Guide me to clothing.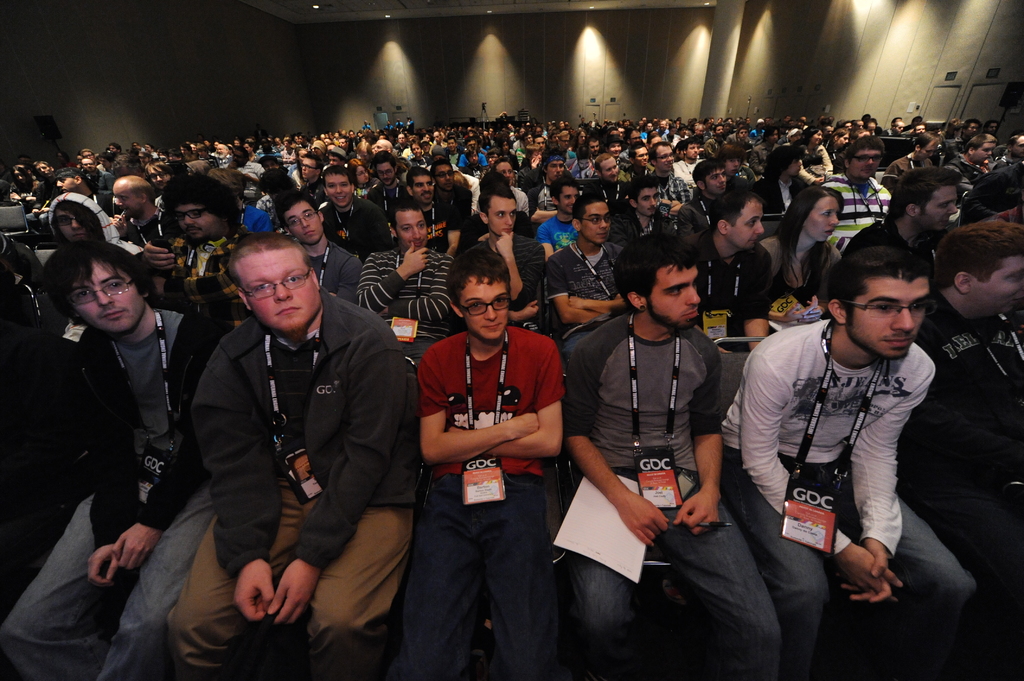
Guidance: crop(307, 241, 360, 301).
